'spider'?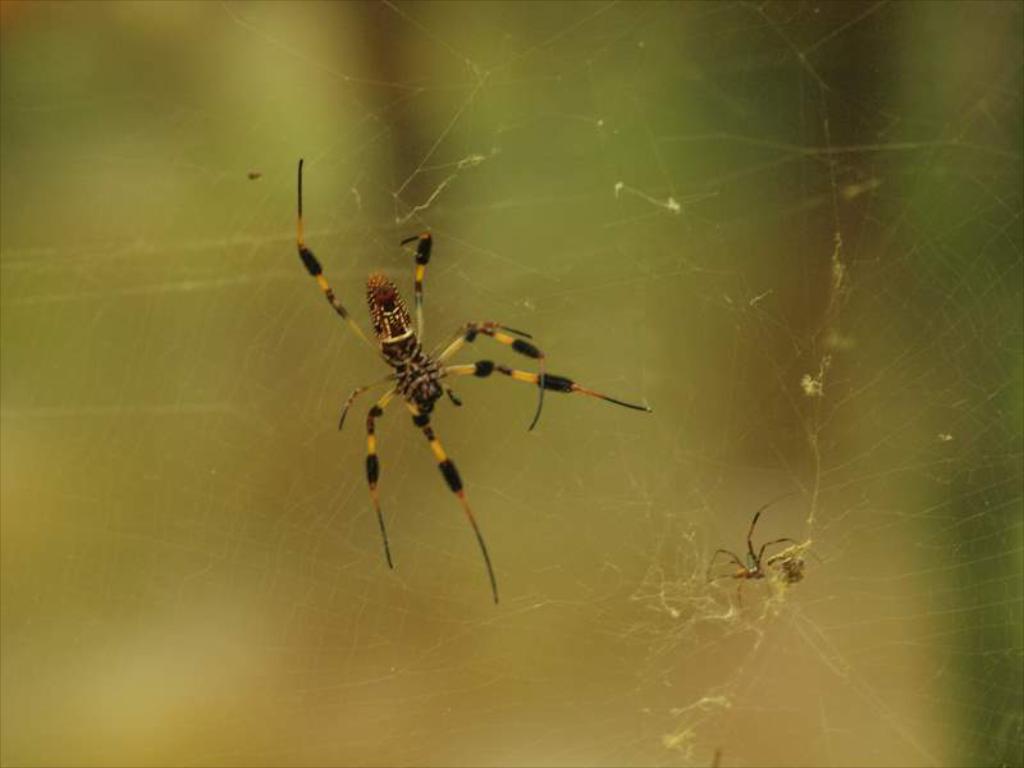
{"left": 293, "top": 156, "right": 655, "bottom": 602}
